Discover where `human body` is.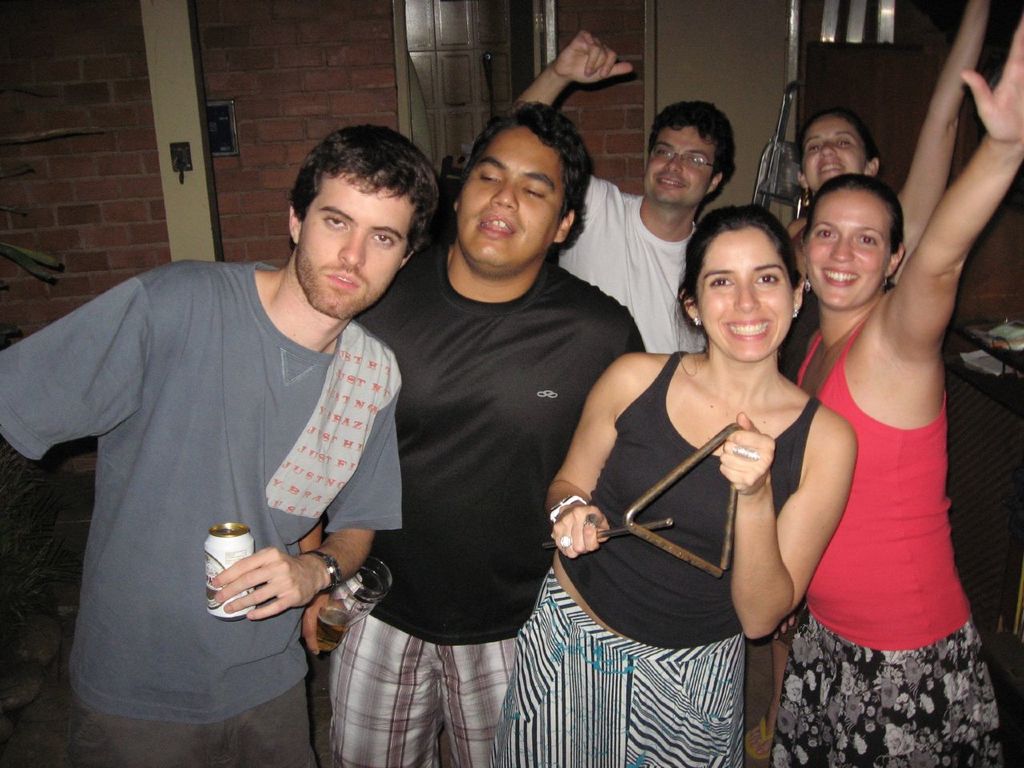
Discovered at select_region(754, 0, 1000, 764).
